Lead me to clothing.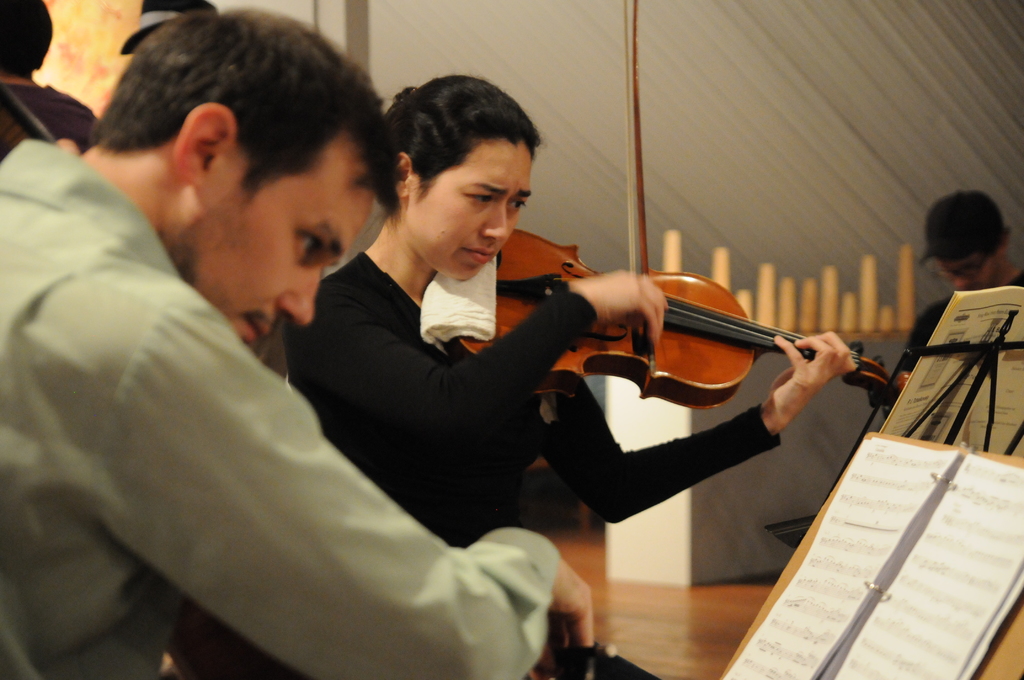
Lead to 17 132 435 658.
